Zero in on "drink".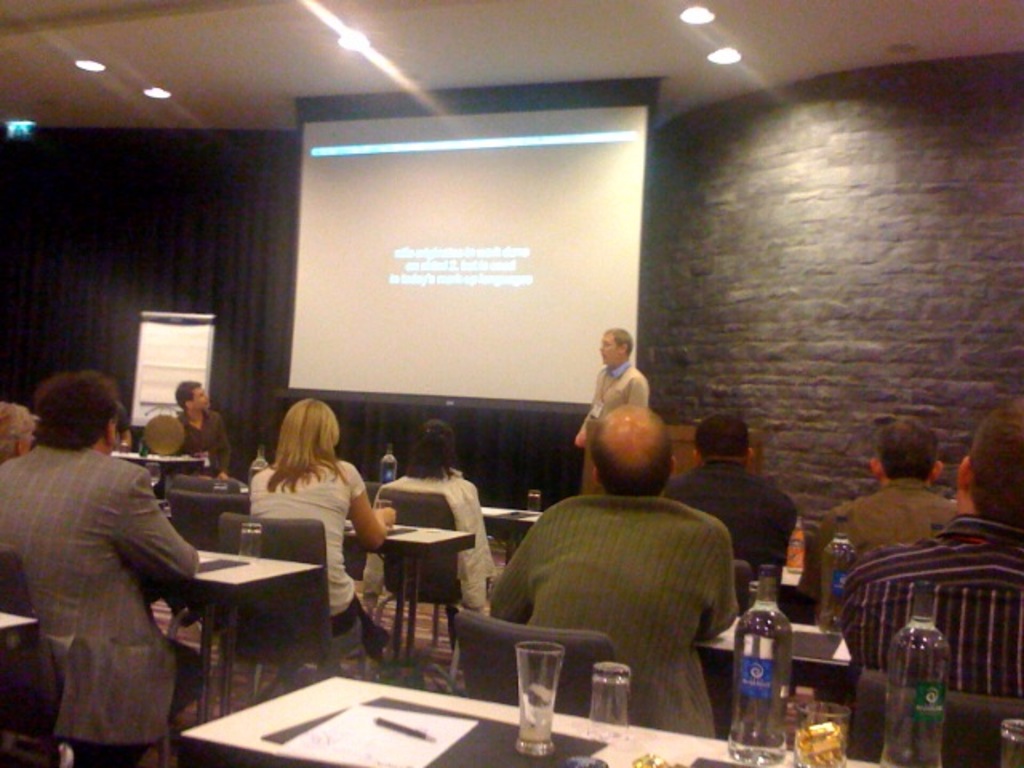
Zeroed in: l=731, t=597, r=806, b=731.
